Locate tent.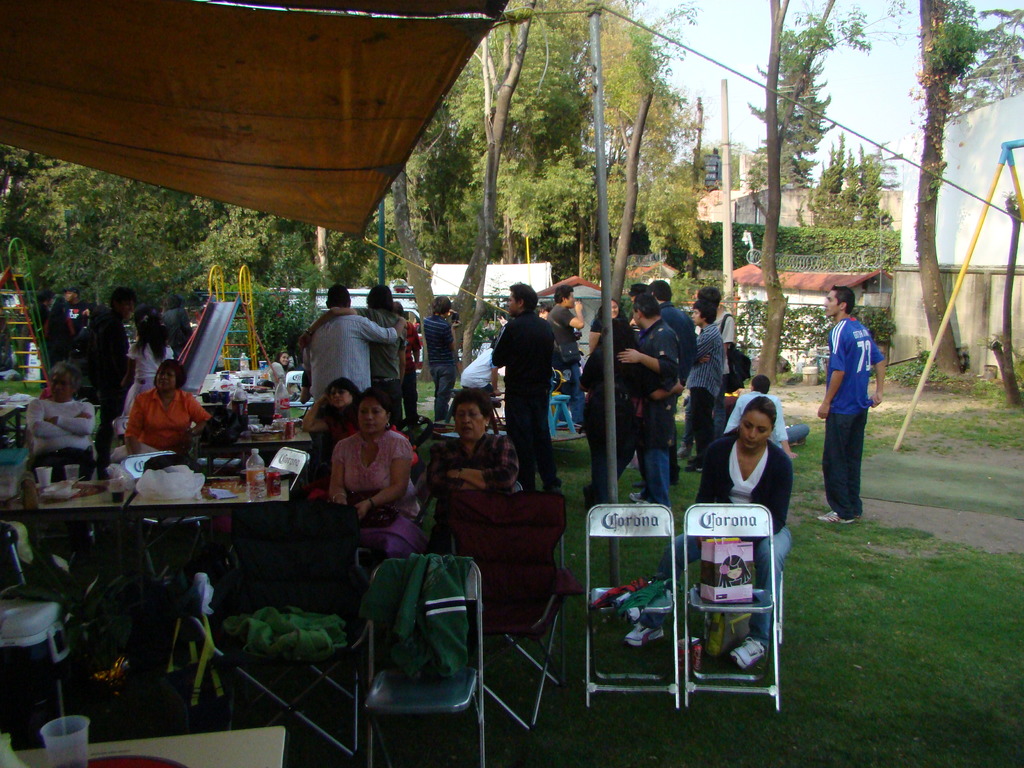
Bounding box: bbox=[1, 0, 1020, 243].
